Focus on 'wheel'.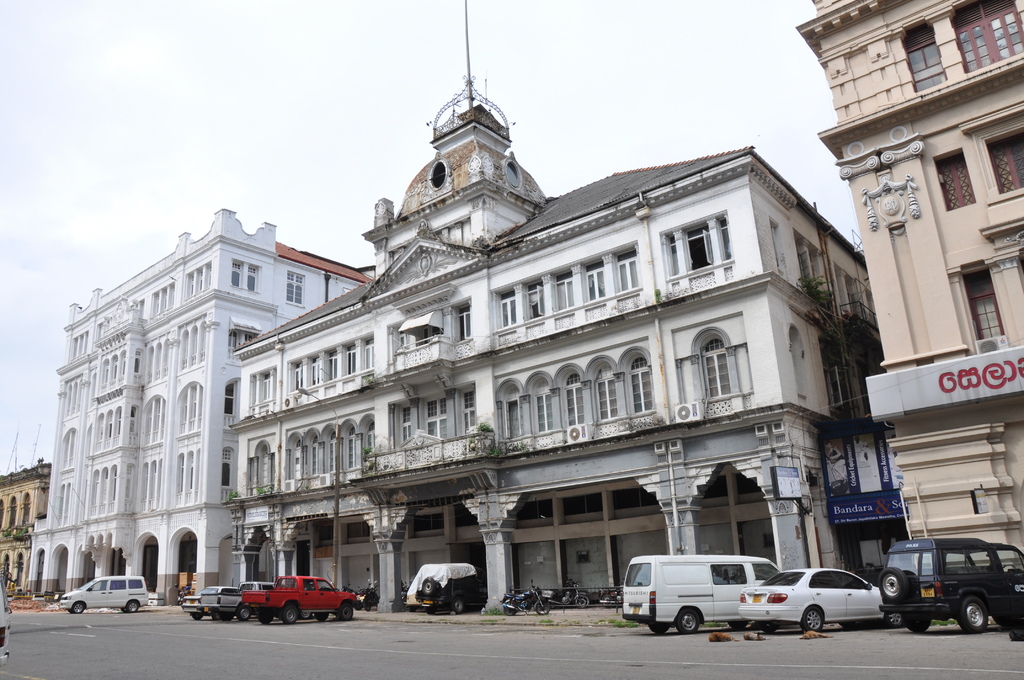
Focused at select_region(337, 601, 360, 620).
